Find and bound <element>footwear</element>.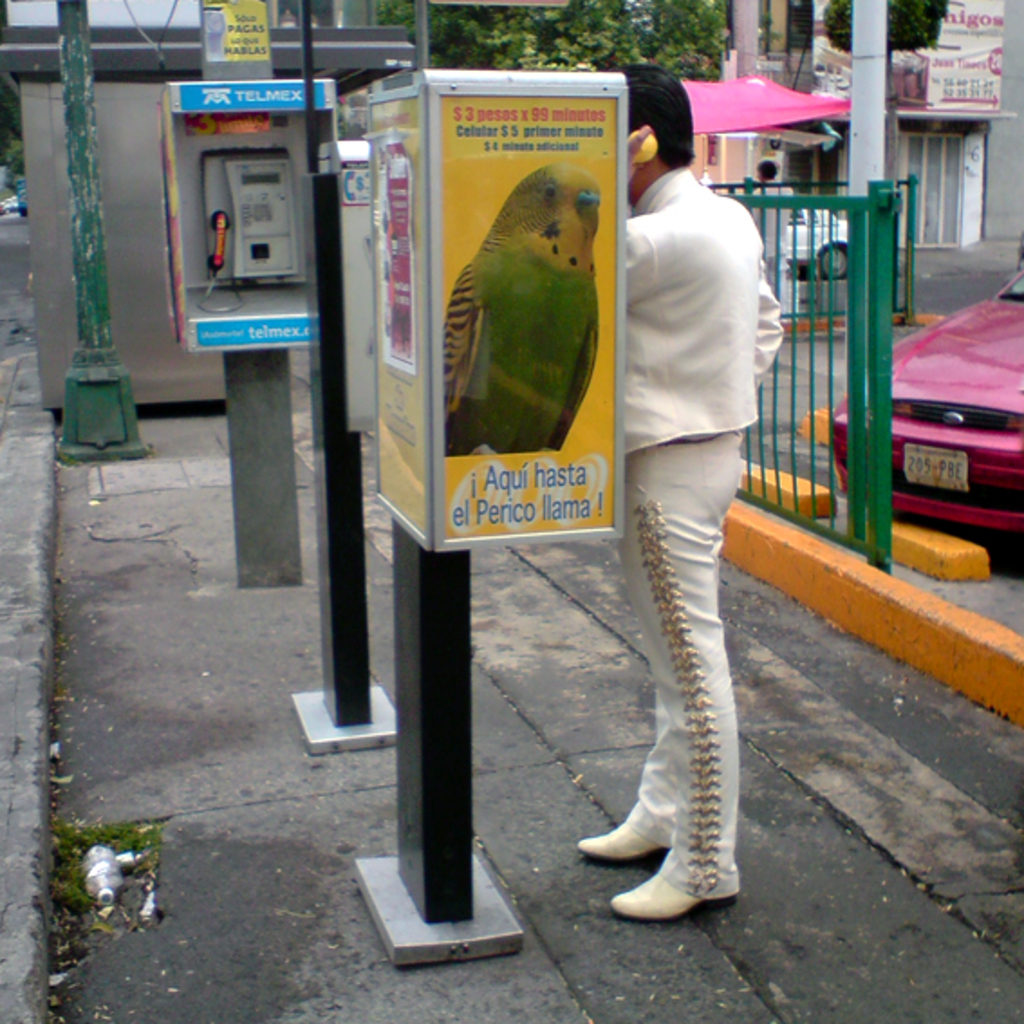
Bound: 580/845/740/928.
